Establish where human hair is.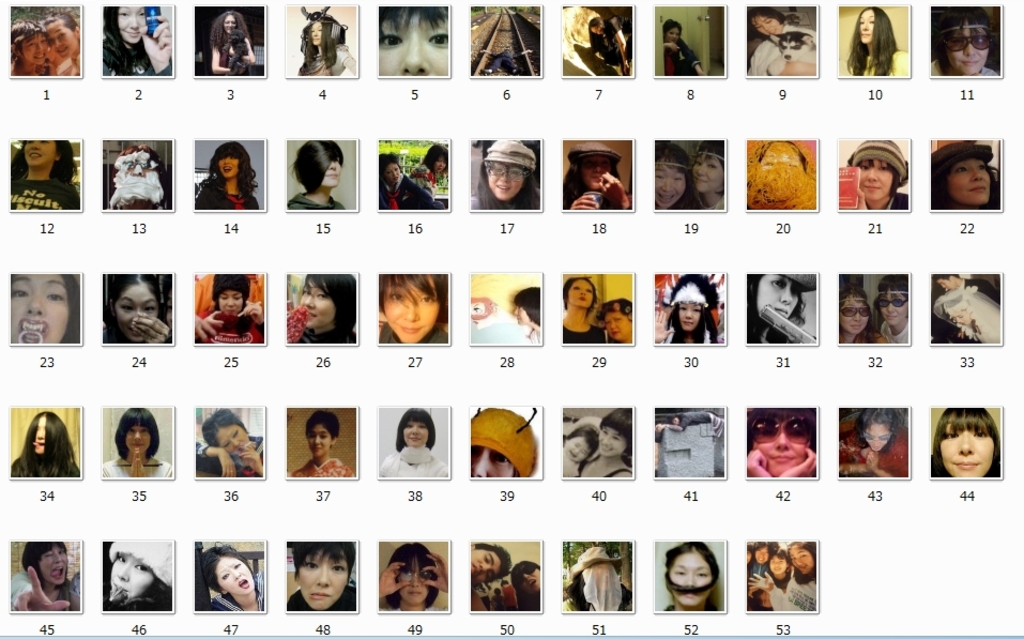
Established at pyautogui.locateOnScreen(661, 17, 683, 39).
